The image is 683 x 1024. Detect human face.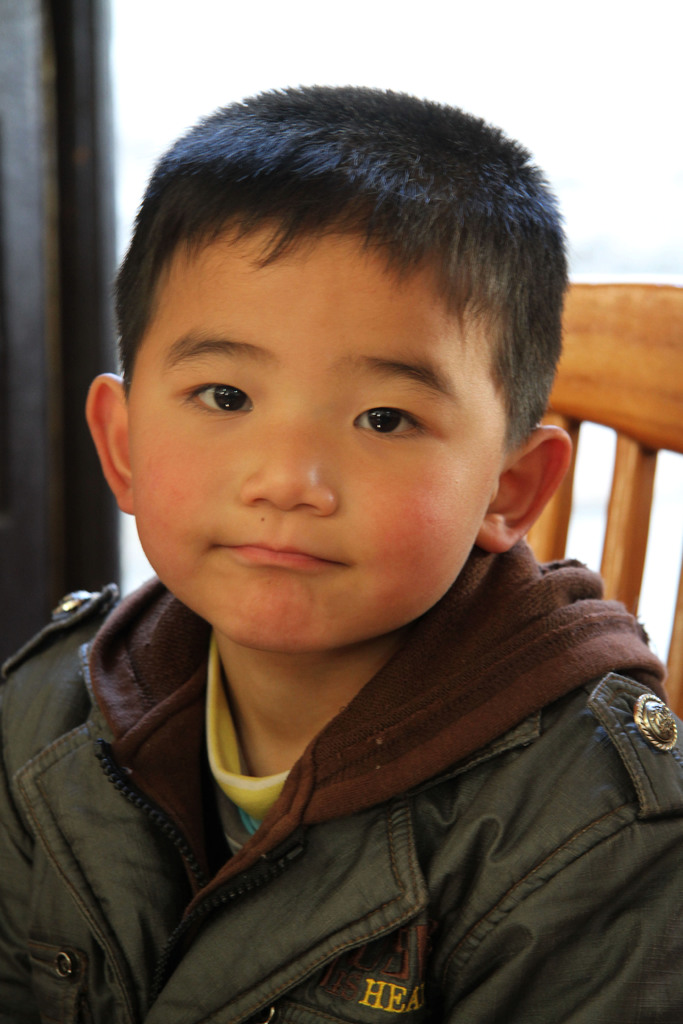
Detection: detection(133, 218, 476, 655).
